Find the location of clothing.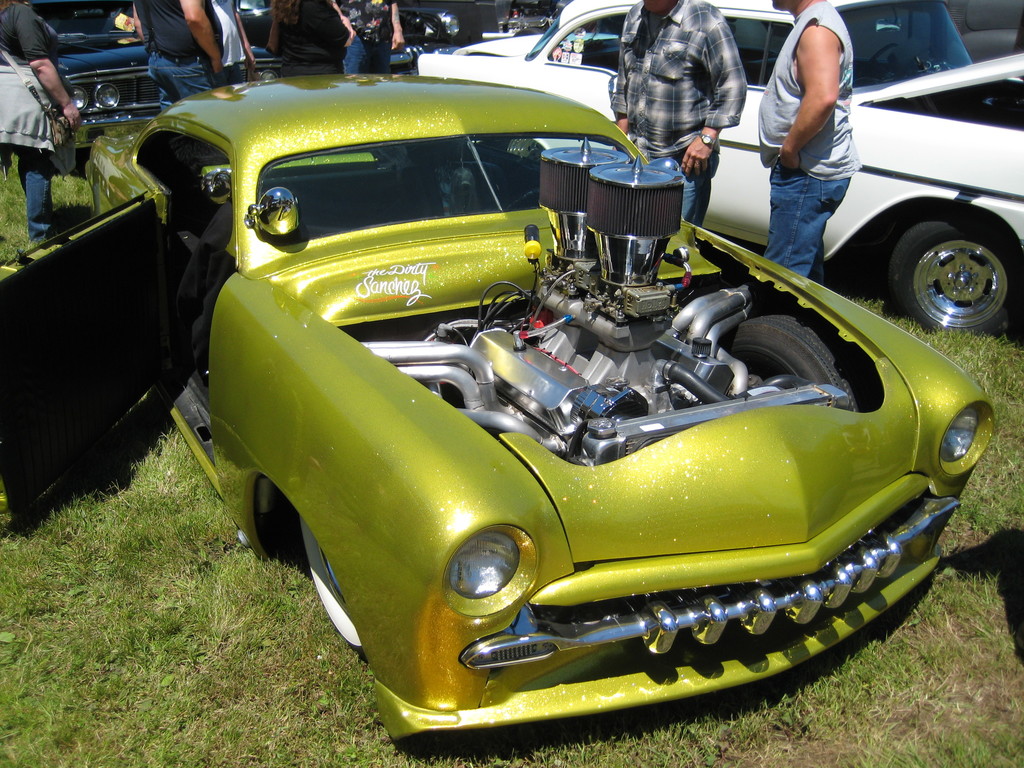
Location: [209,0,251,86].
